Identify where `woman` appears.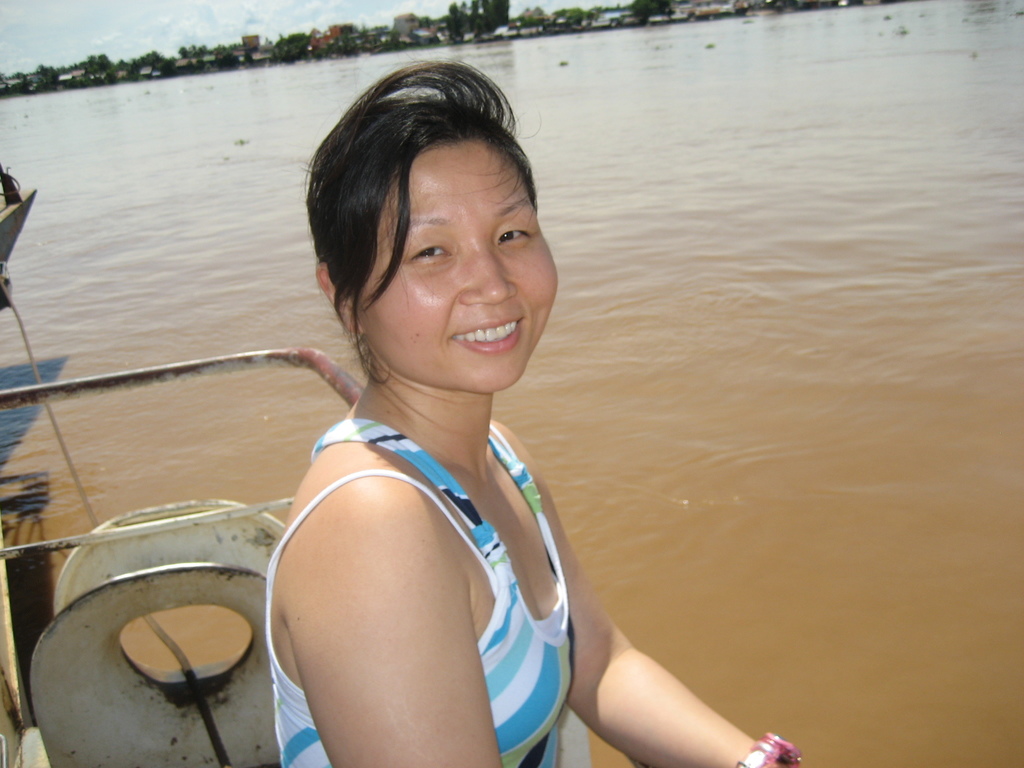
Appears at select_region(198, 81, 661, 767).
